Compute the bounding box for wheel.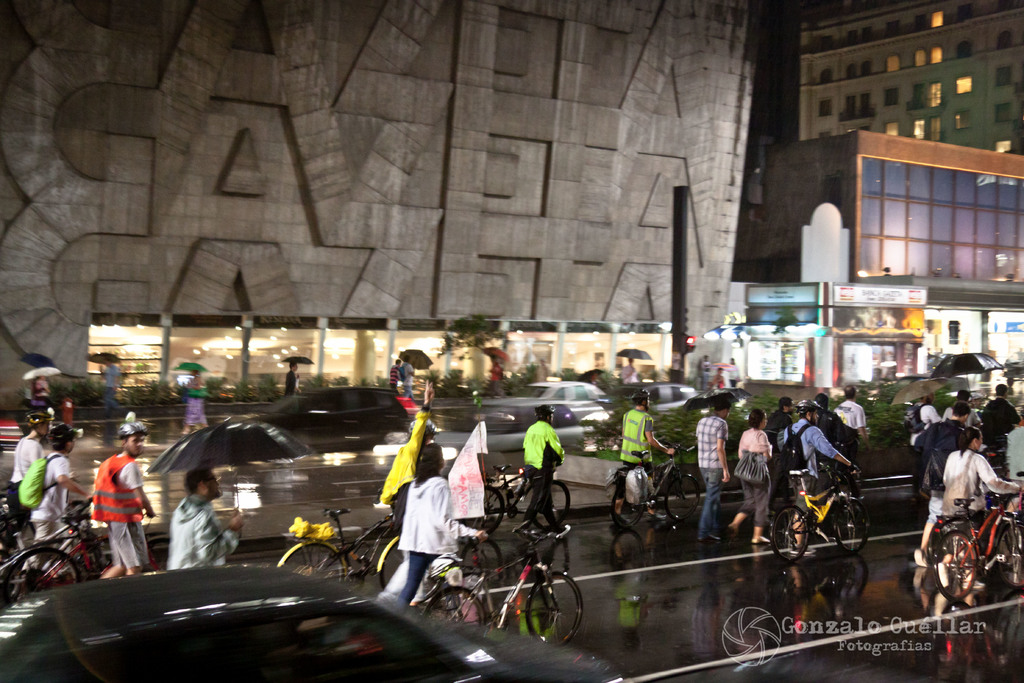
bbox=(769, 507, 808, 562).
